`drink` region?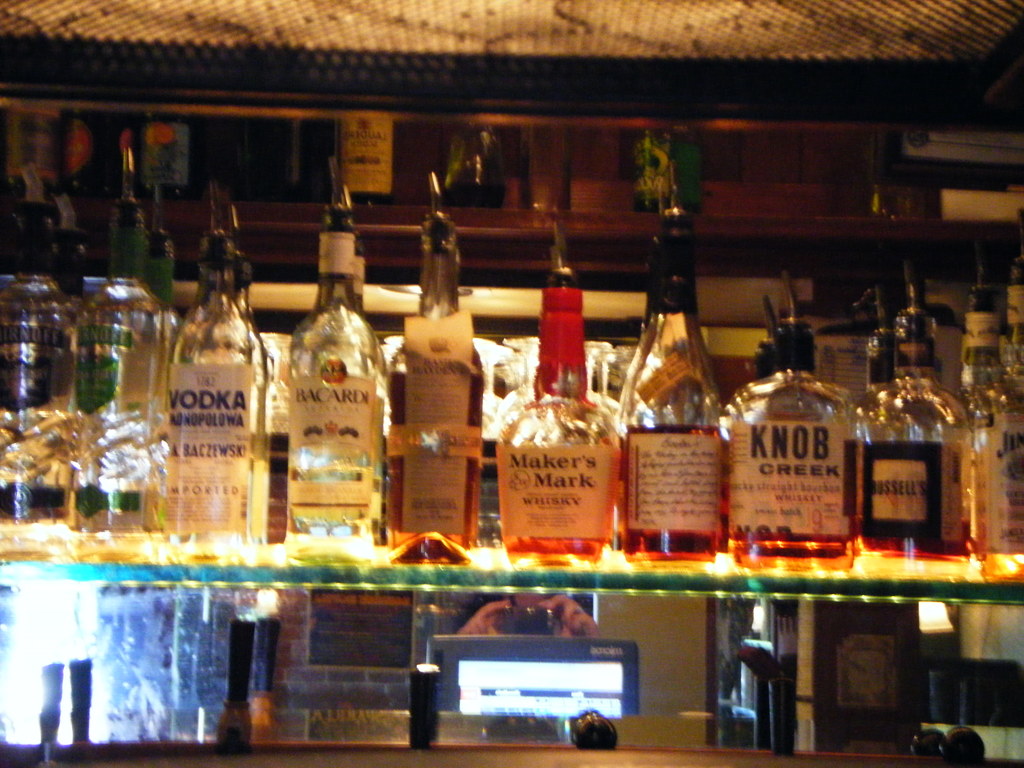
crop(730, 441, 850, 555)
